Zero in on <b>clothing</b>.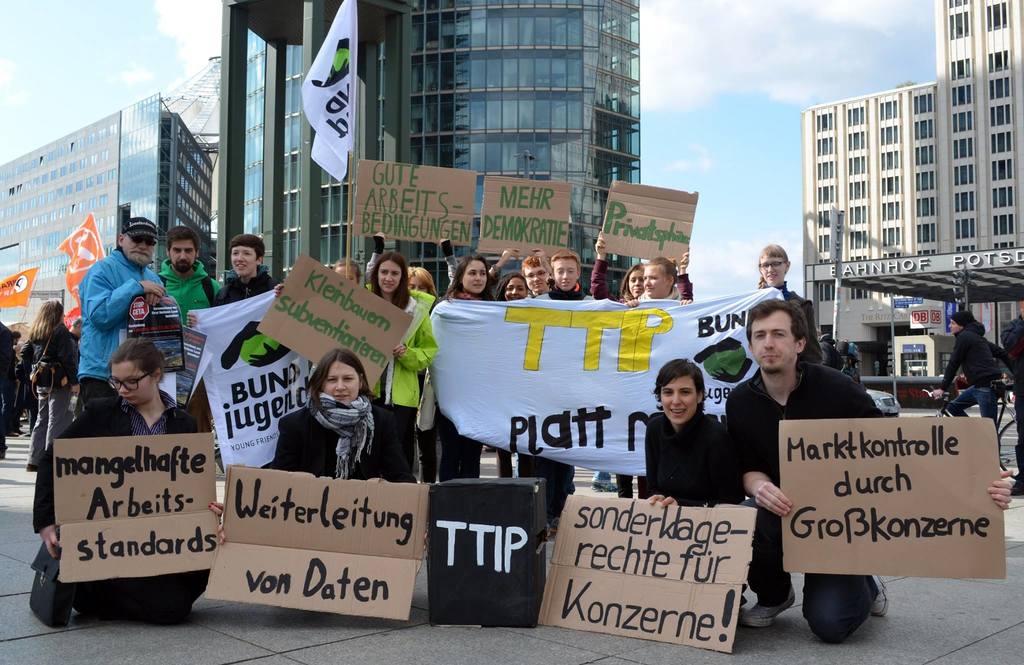
Zeroed in: 265/405/428/610.
